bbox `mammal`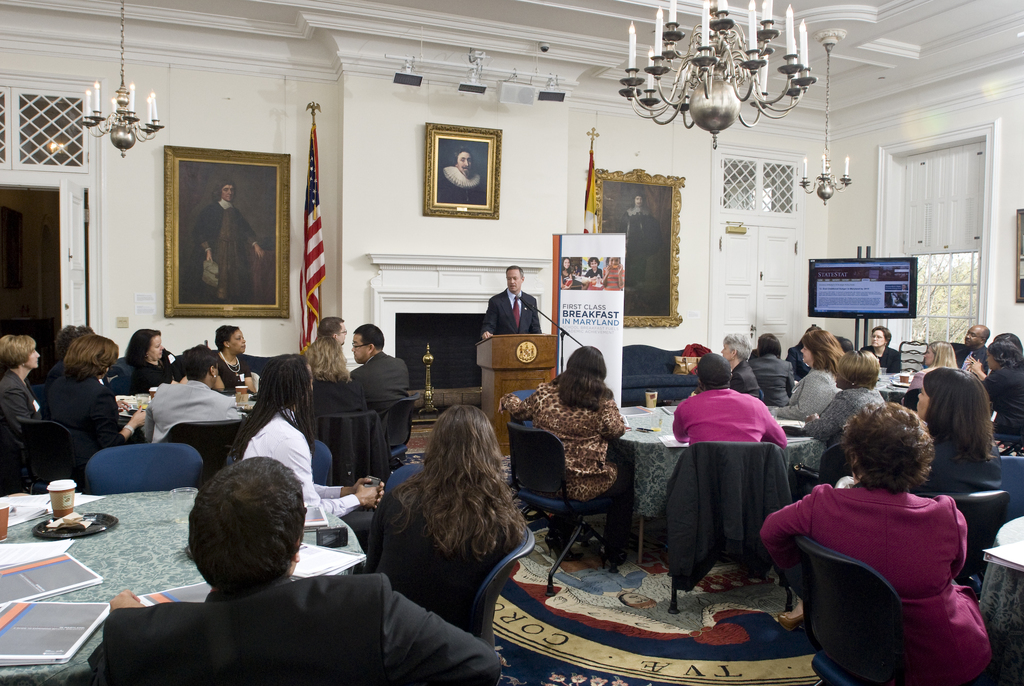
bbox(802, 347, 890, 471)
